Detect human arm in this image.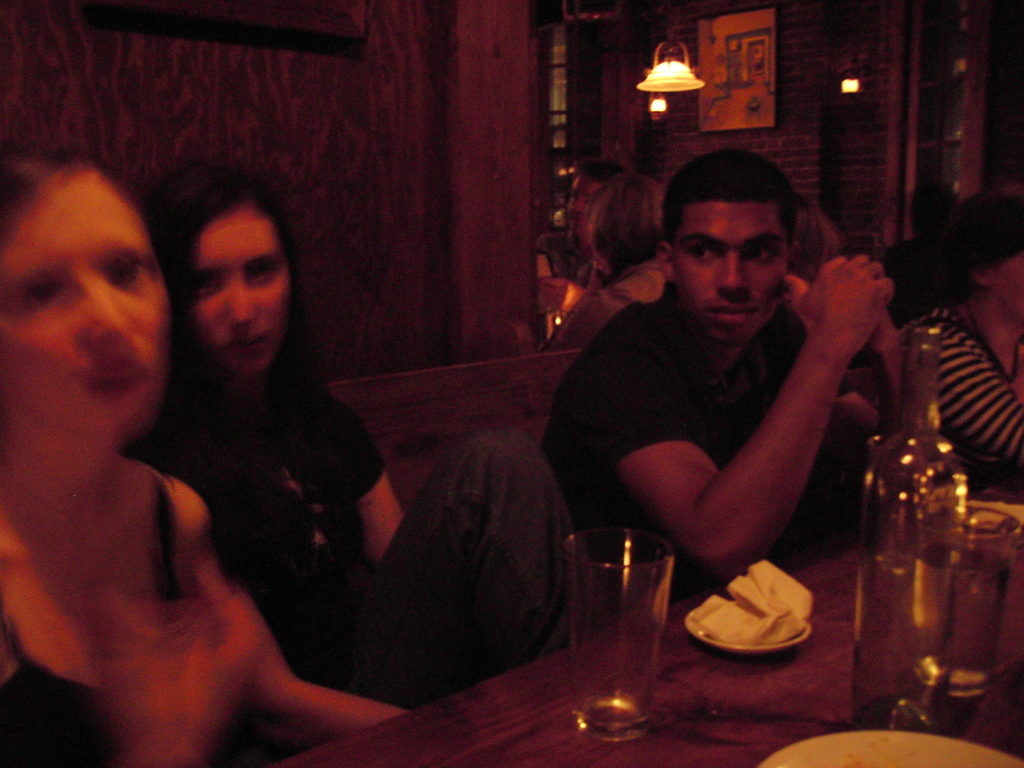
Detection: 870 303 903 407.
